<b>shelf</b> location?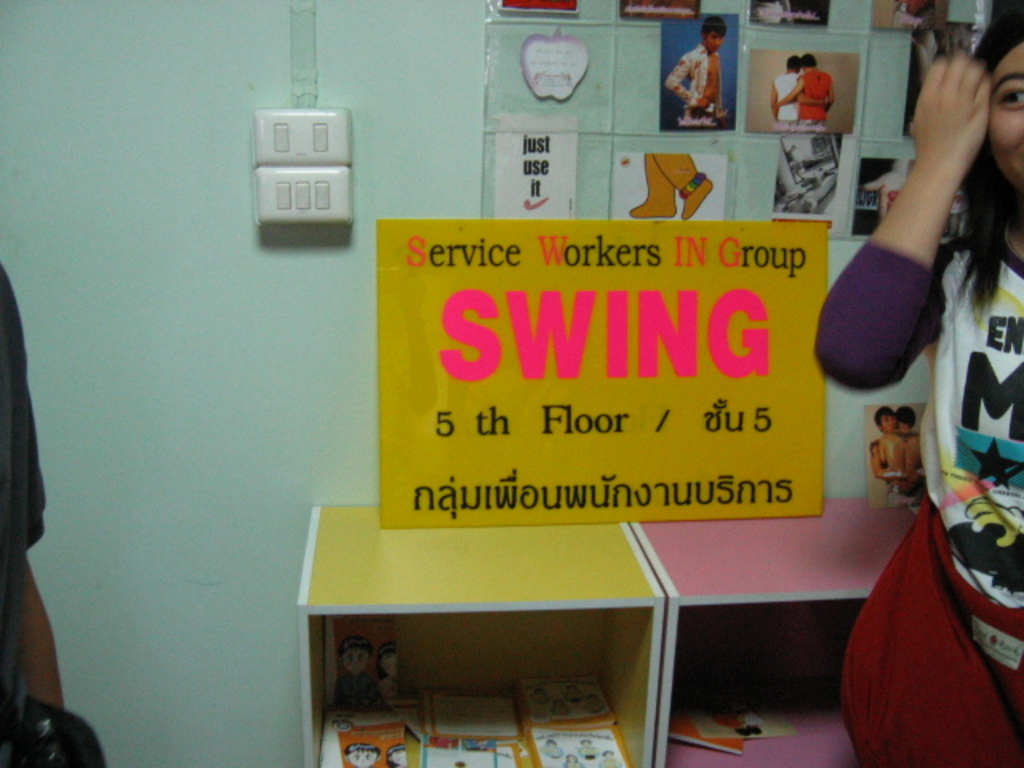
667:597:877:766
